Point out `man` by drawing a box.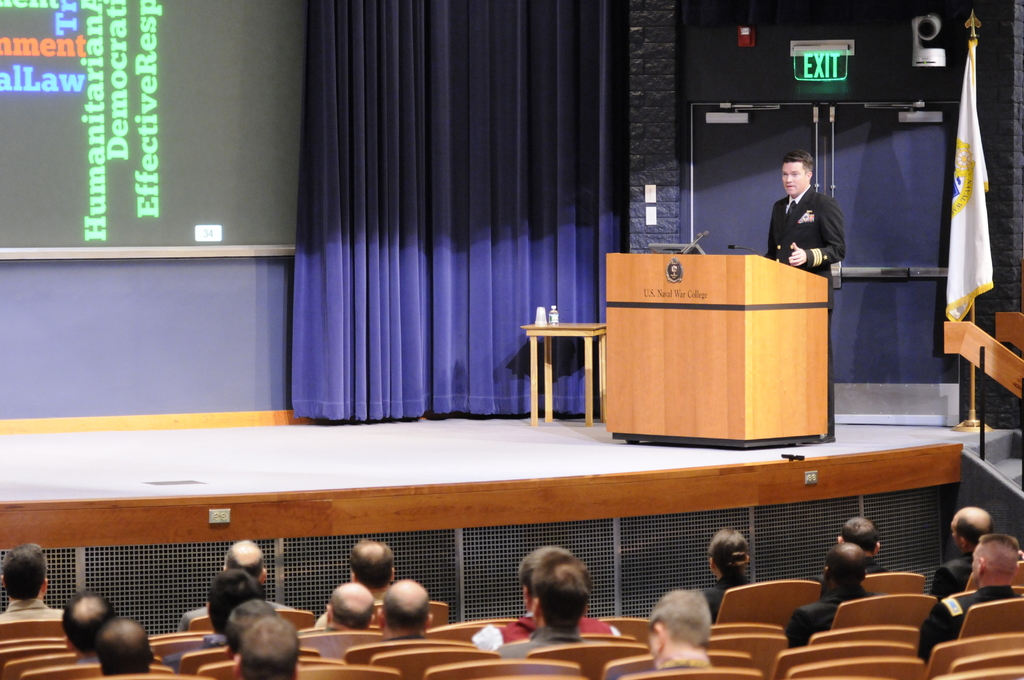
232,611,296,679.
